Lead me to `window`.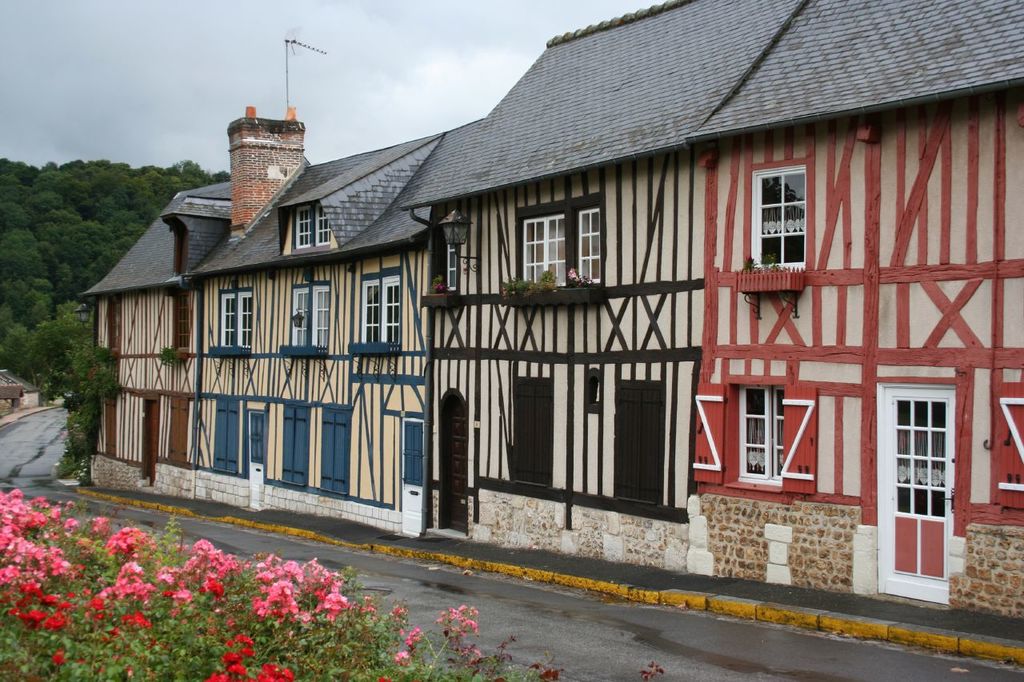
Lead to pyautogui.locateOnScreen(170, 391, 192, 469).
